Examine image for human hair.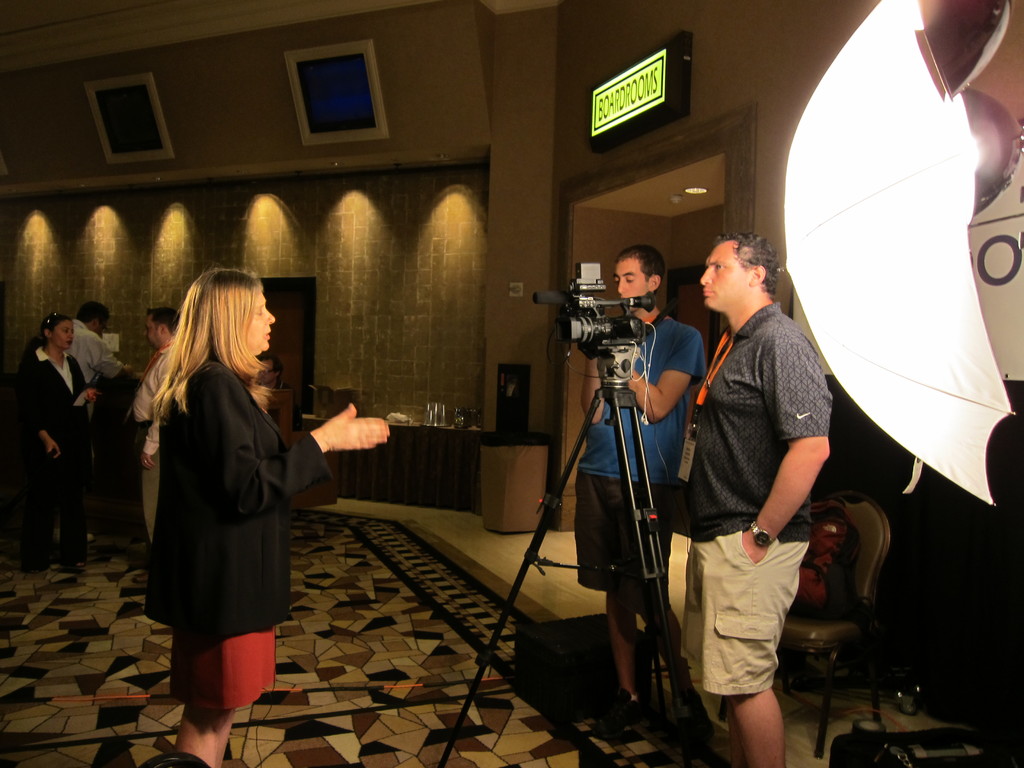
Examination result: box=[138, 268, 269, 451].
